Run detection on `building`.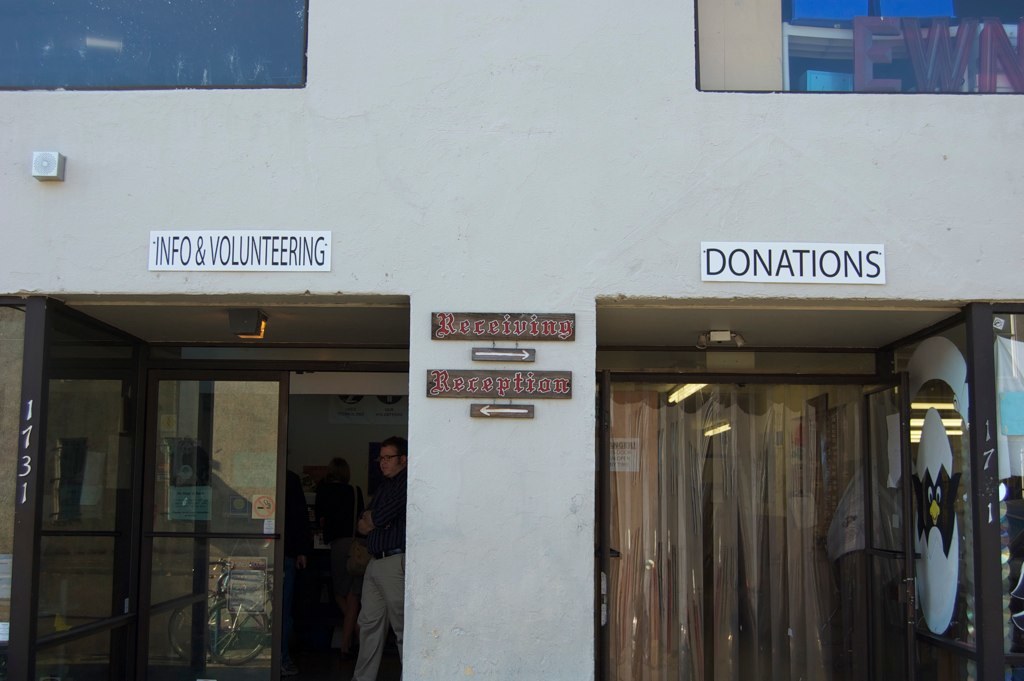
Result: BBox(0, 0, 1023, 680).
